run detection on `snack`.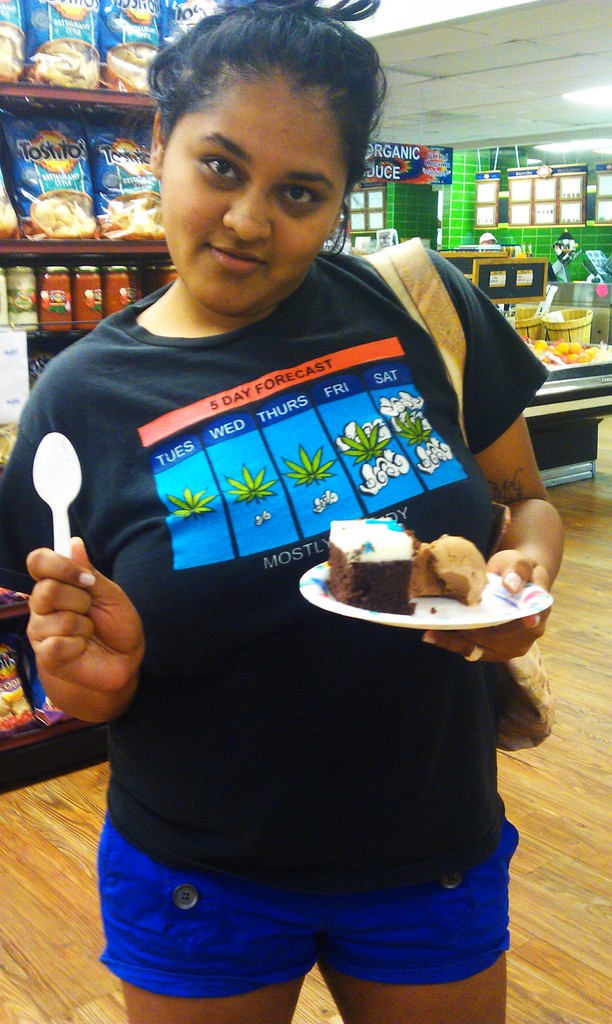
Result: box(35, 39, 99, 90).
